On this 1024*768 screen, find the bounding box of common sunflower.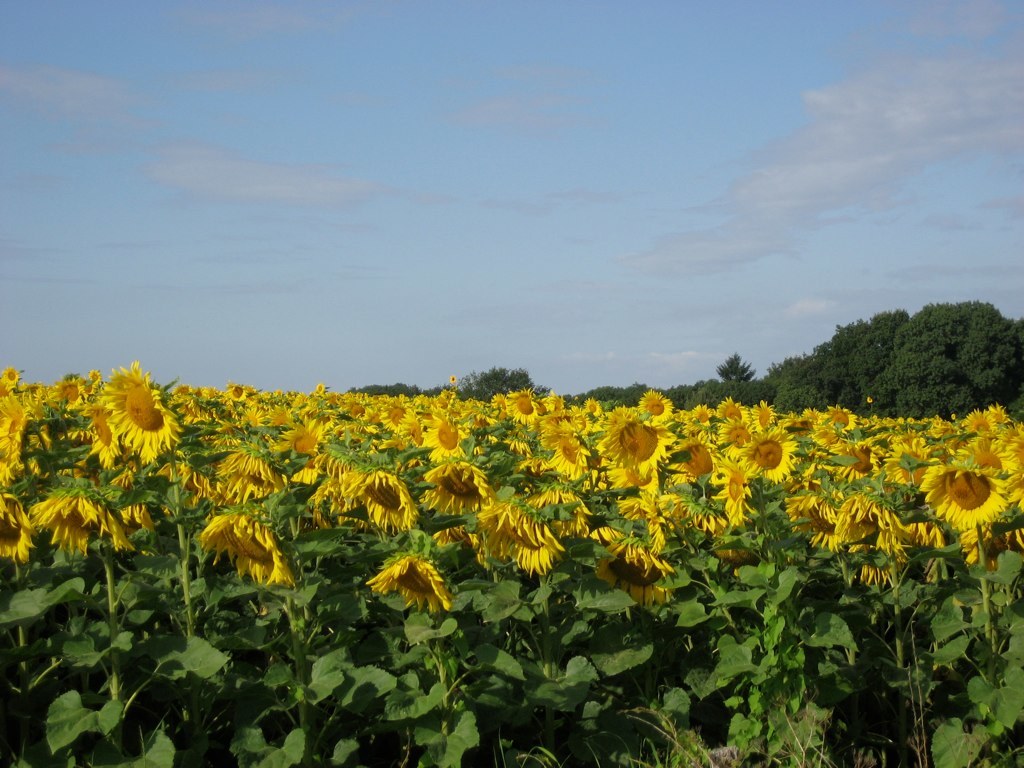
Bounding box: bbox=(844, 482, 918, 543).
